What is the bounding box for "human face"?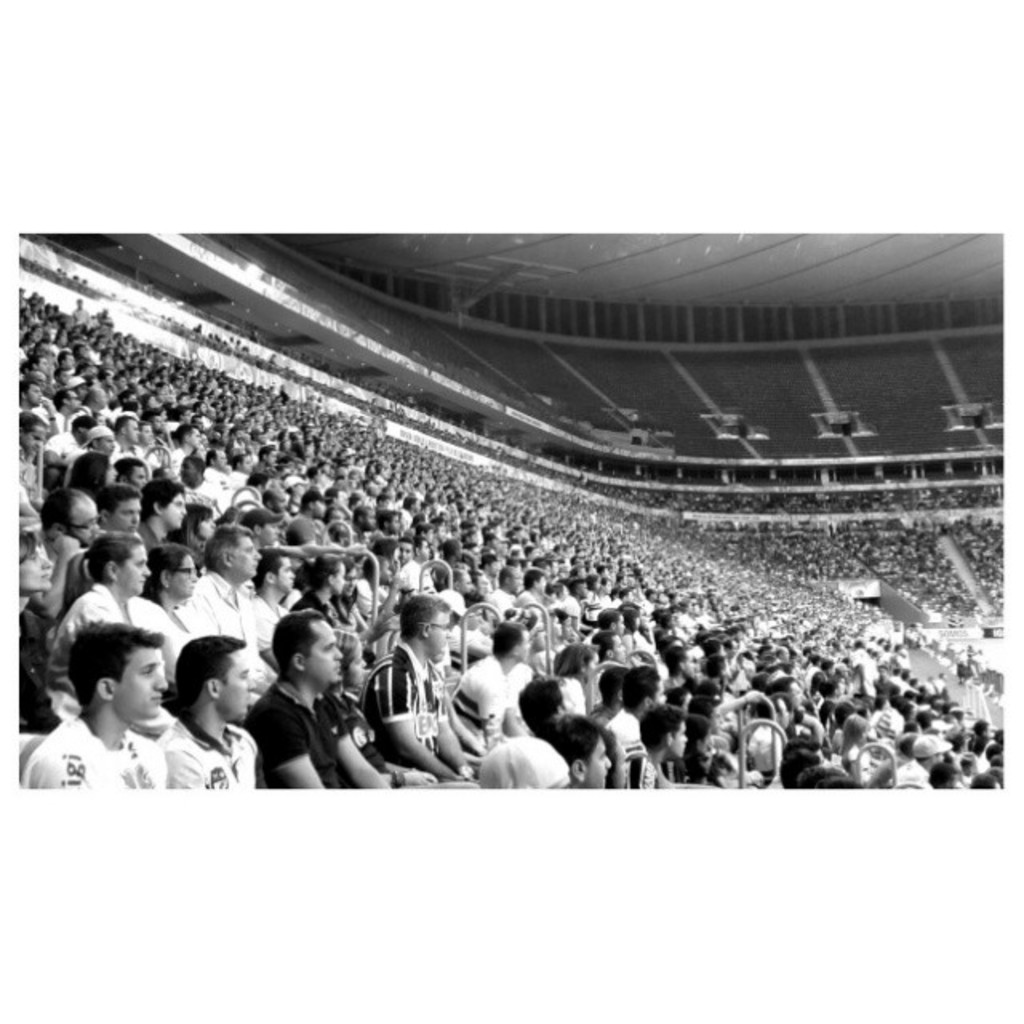
BBox(22, 426, 48, 458).
